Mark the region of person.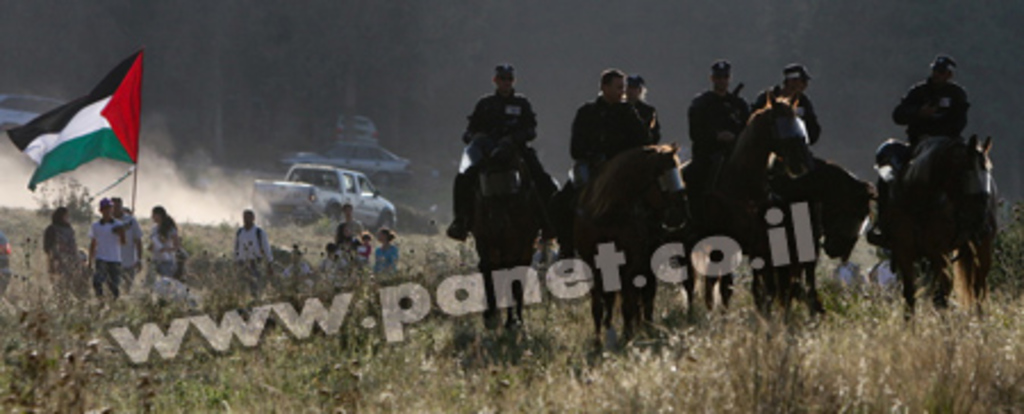
Region: crop(59, 241, 93, 291).
